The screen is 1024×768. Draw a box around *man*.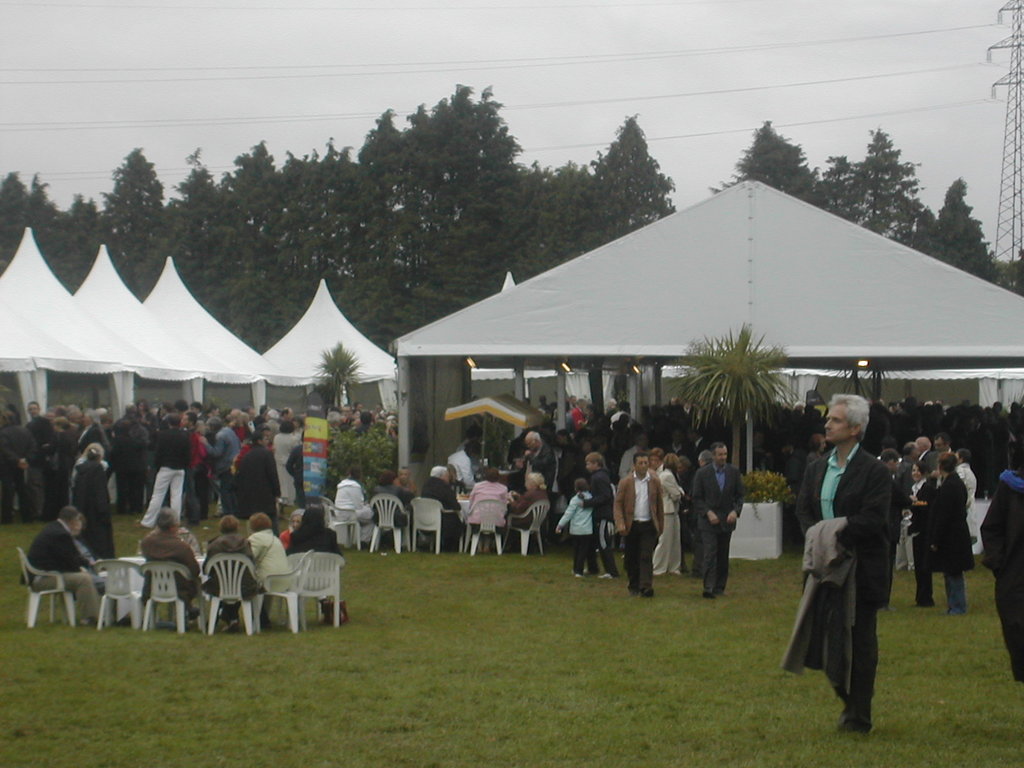
left=690, top=440, right=746, bottom=599.
